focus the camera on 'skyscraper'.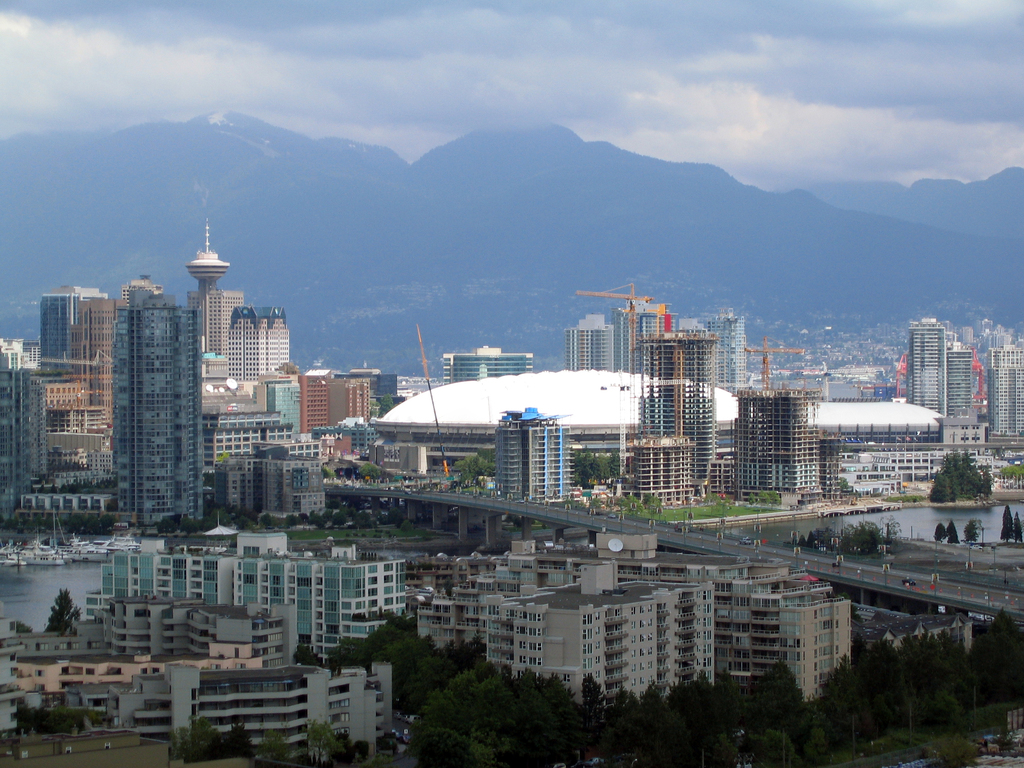
Focus region: Rect(0, 589, 393, 767).
